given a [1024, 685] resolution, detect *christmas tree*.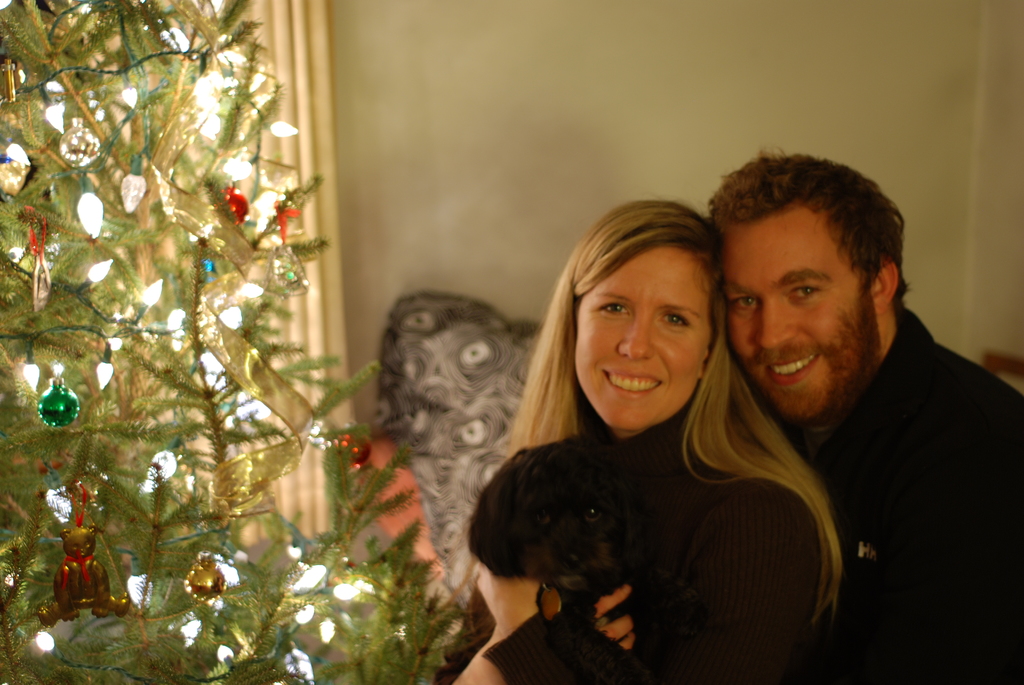
locate(0, 0, 453, 684).
